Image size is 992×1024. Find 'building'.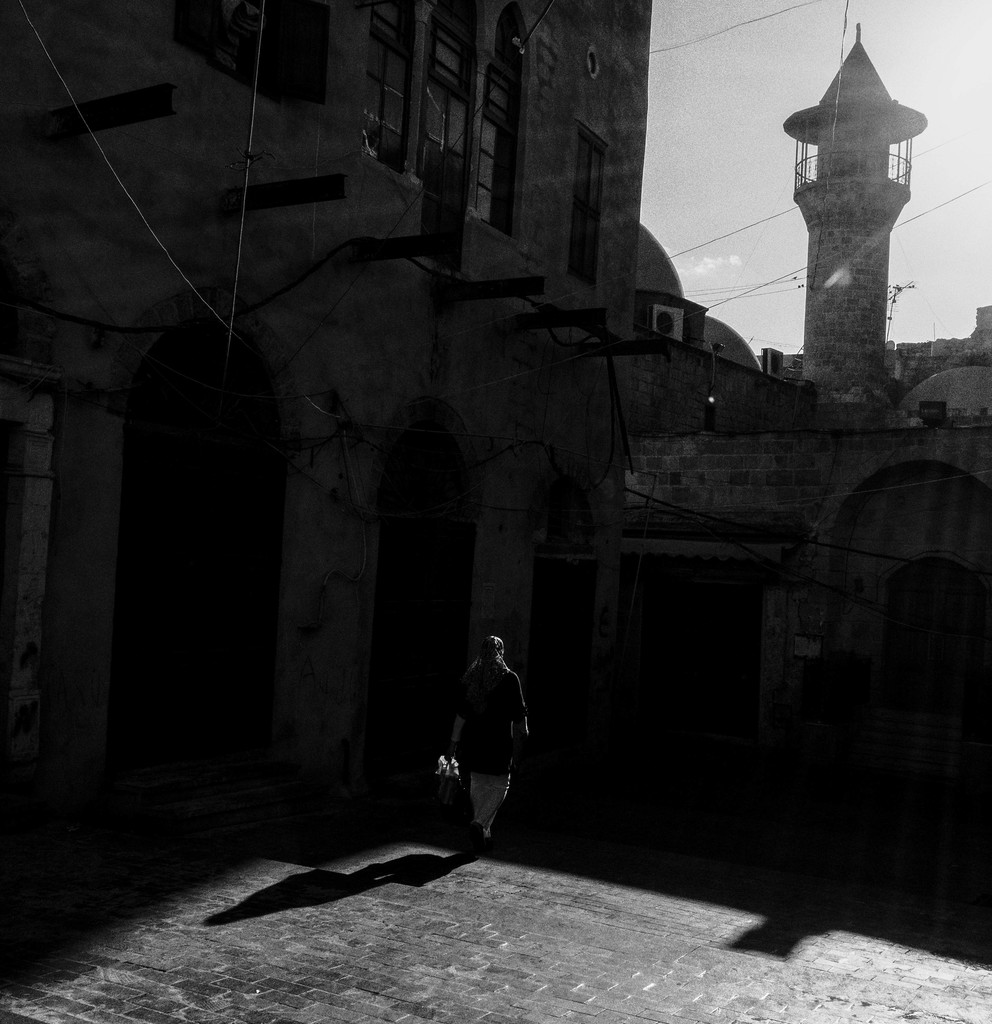
l=0, t=0, r=991, b=841.
